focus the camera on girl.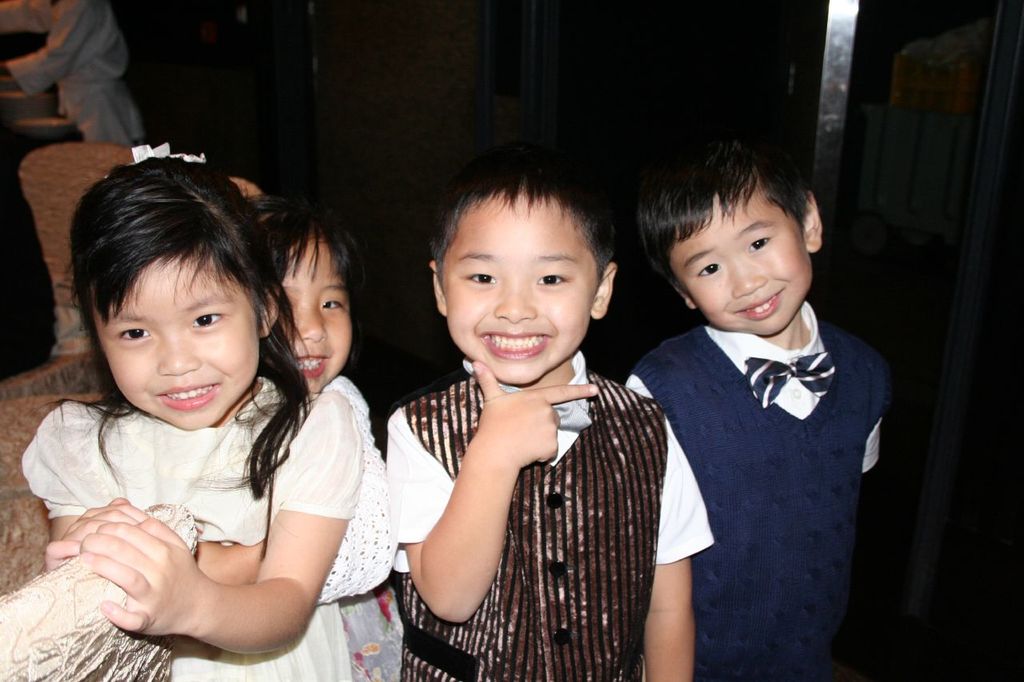
Focus region: bbox=[22, 142, 362, 681].
